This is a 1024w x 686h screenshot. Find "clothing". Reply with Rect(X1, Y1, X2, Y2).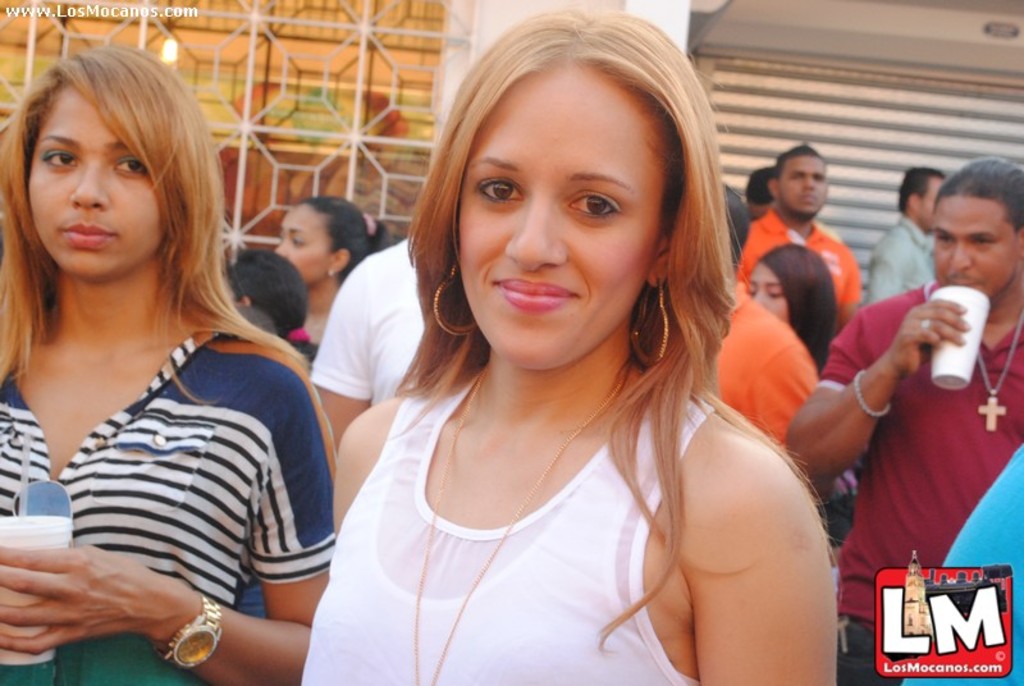
Rect(833, 461, 872, 538).
